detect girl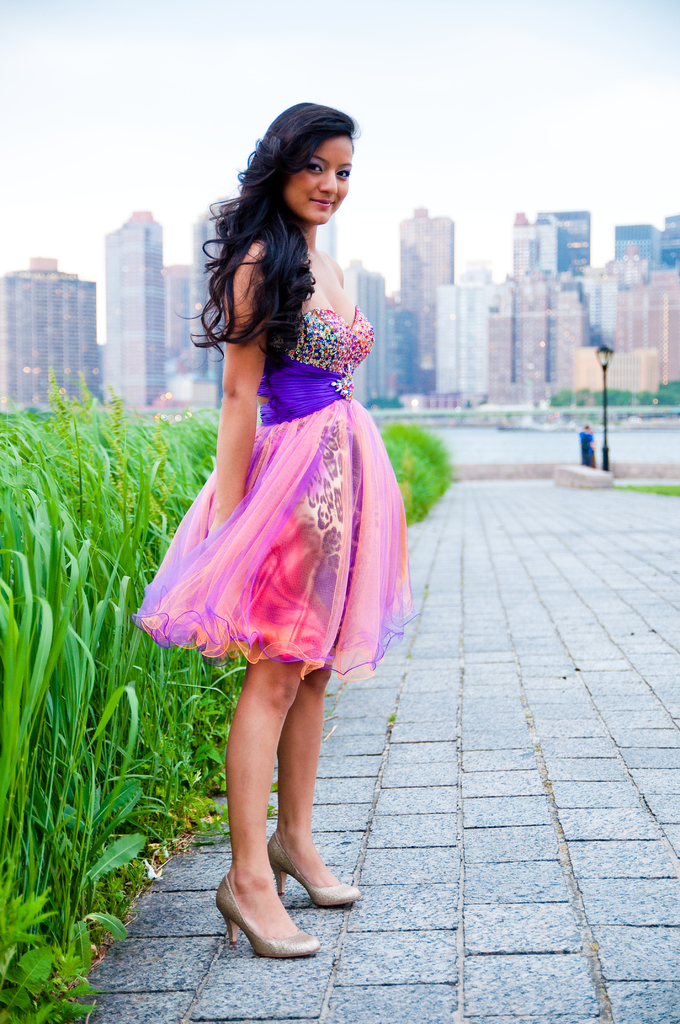
select_region(132, 95, 405, 956)
